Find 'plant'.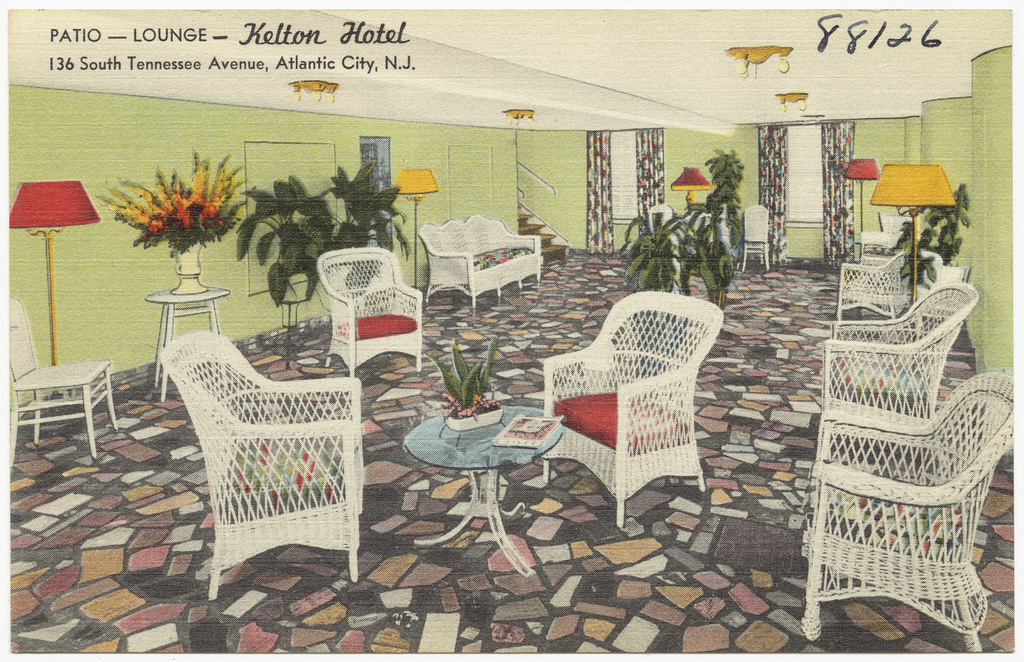
615 206 687 287.
